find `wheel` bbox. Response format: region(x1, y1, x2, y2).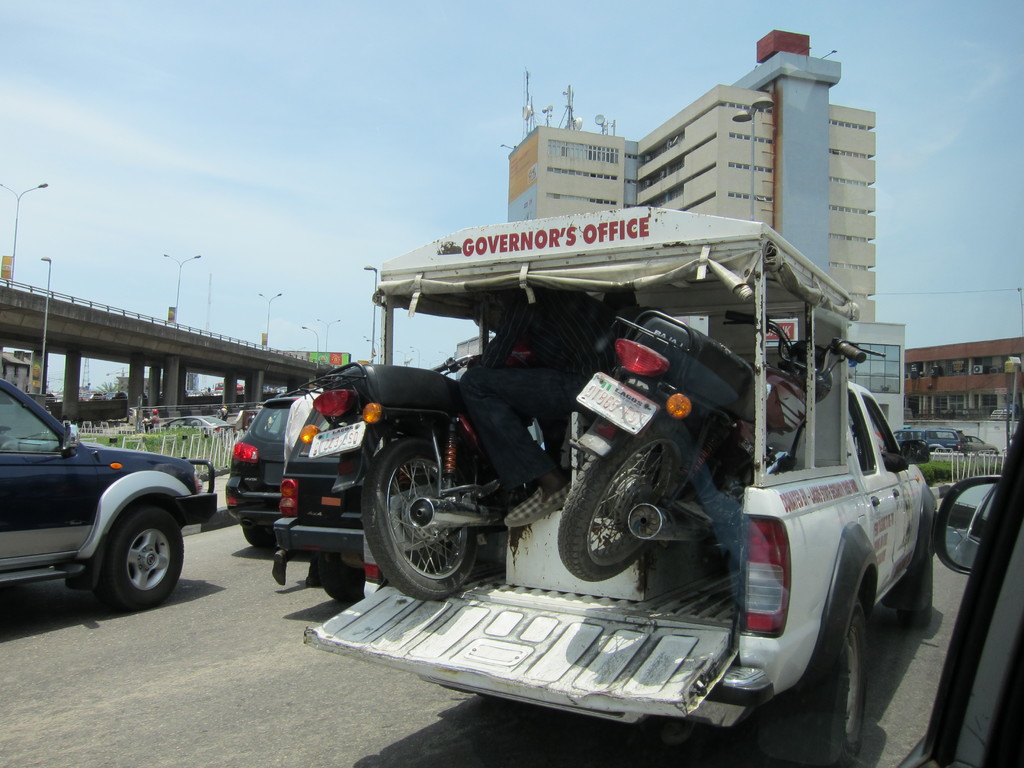
region(552, 419, 700, 584).
